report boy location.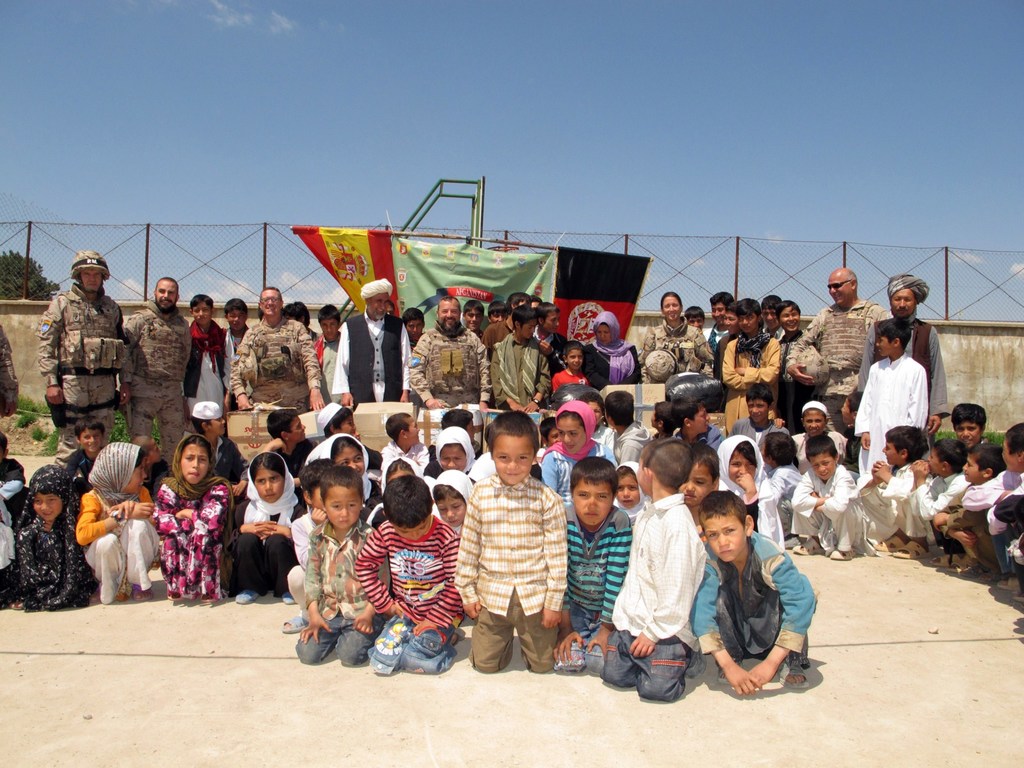
Report: rect(709, 296, 757, 367).
